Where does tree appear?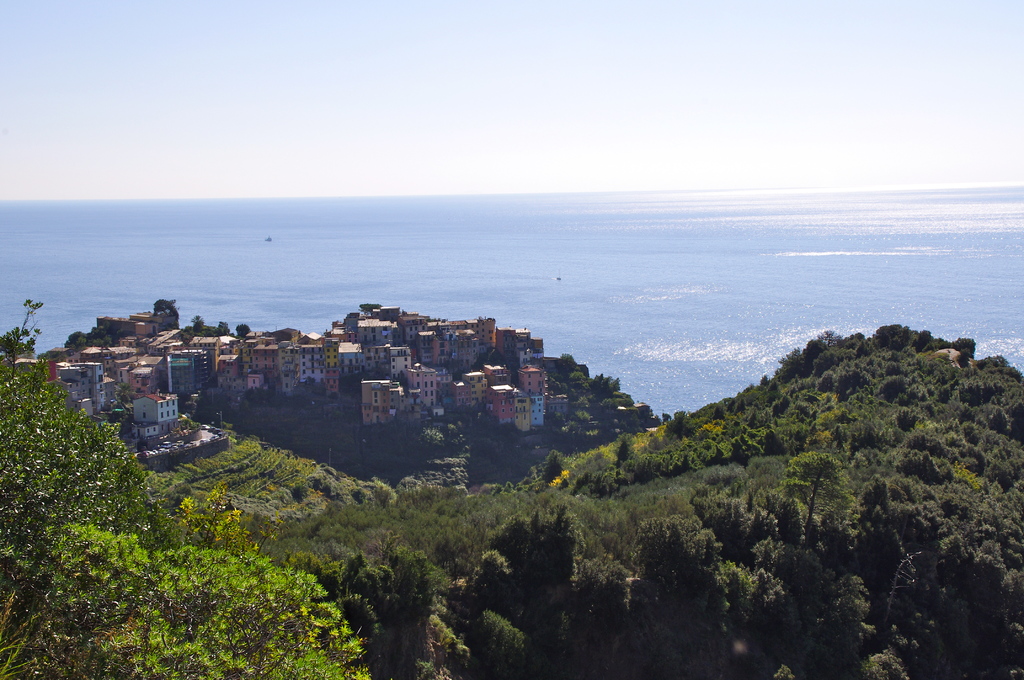
Appears at bbox(779, 436, 860, 633).
